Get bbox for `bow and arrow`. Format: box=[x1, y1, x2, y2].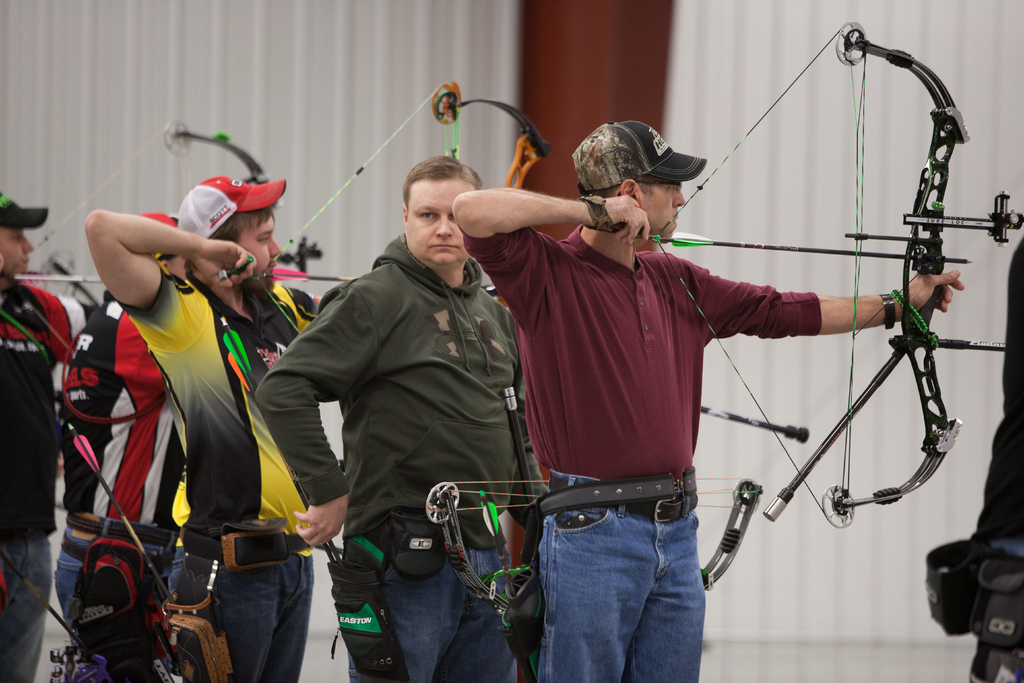
box=[0, 549, 90, 657].
